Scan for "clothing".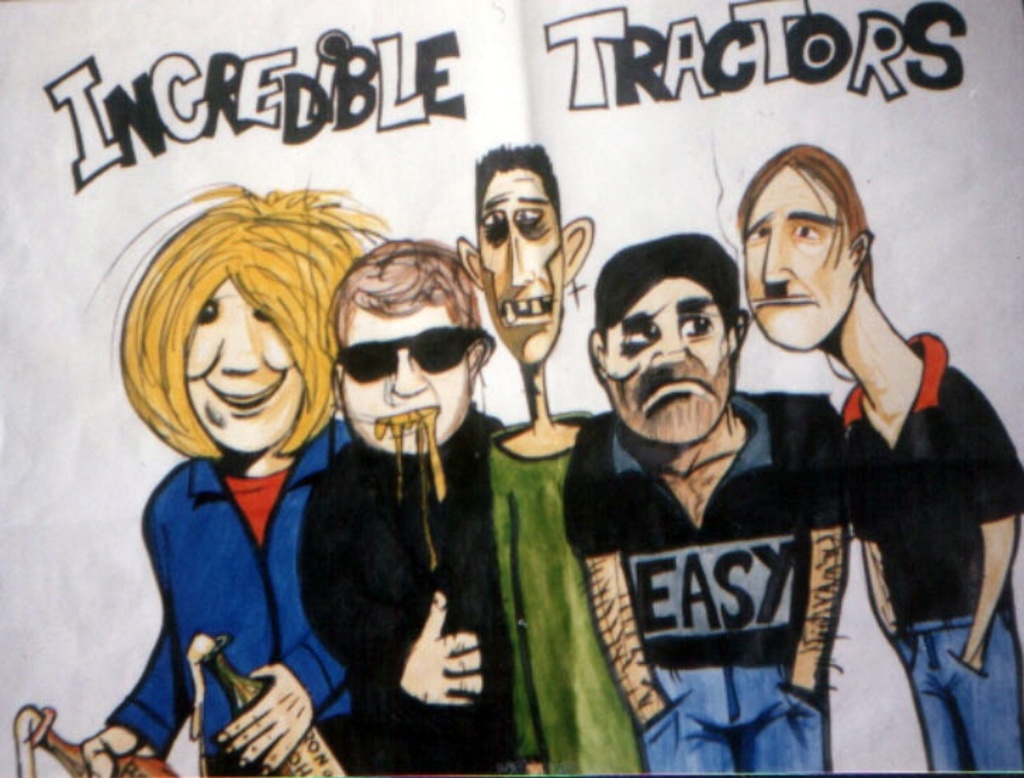
Scan result: 103,310,364,771.
